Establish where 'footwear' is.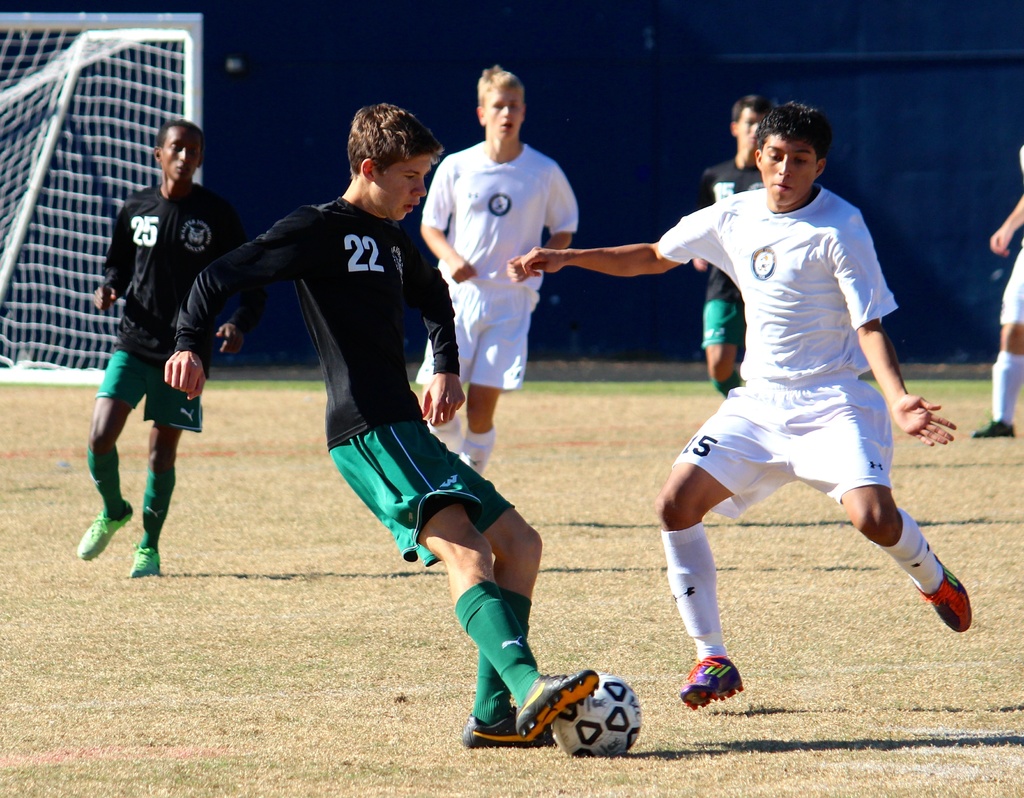
Established at locate(915, 560, 974, 635).
